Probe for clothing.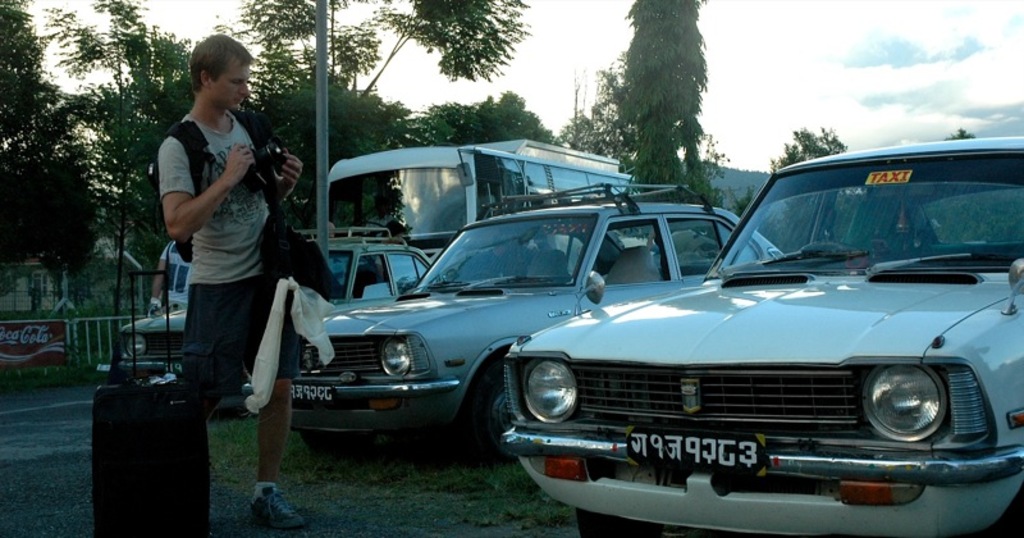
Probe result: 151/69/284/430.
